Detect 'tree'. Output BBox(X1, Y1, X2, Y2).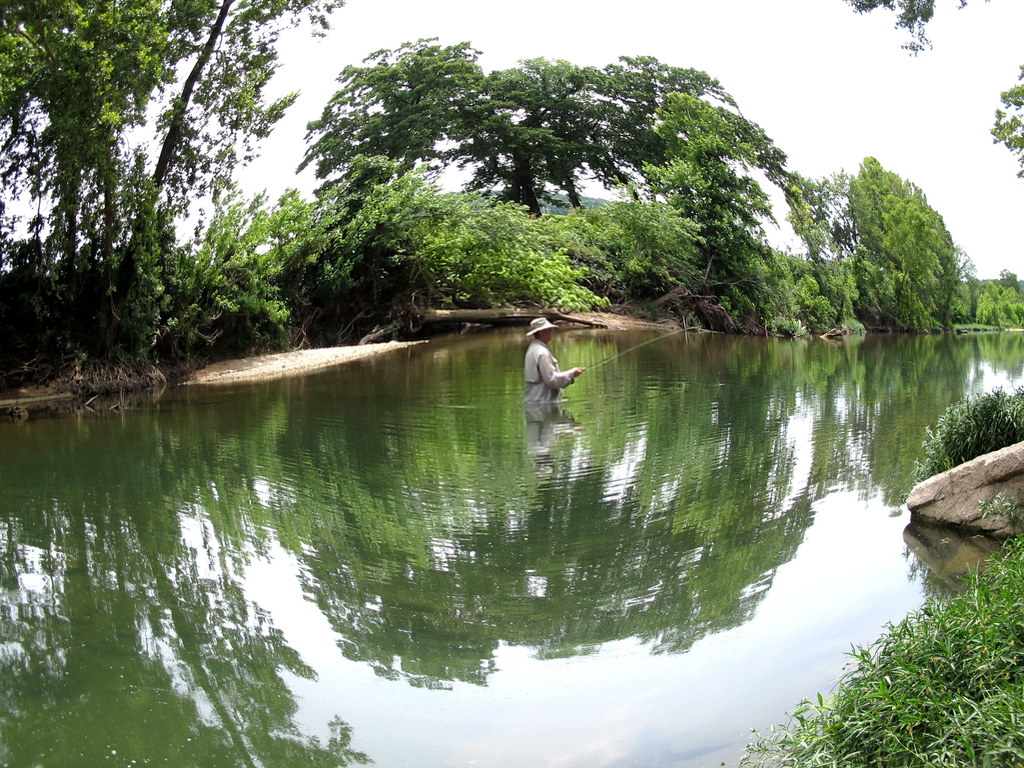
BBox(842, 0, 1023, 176).
